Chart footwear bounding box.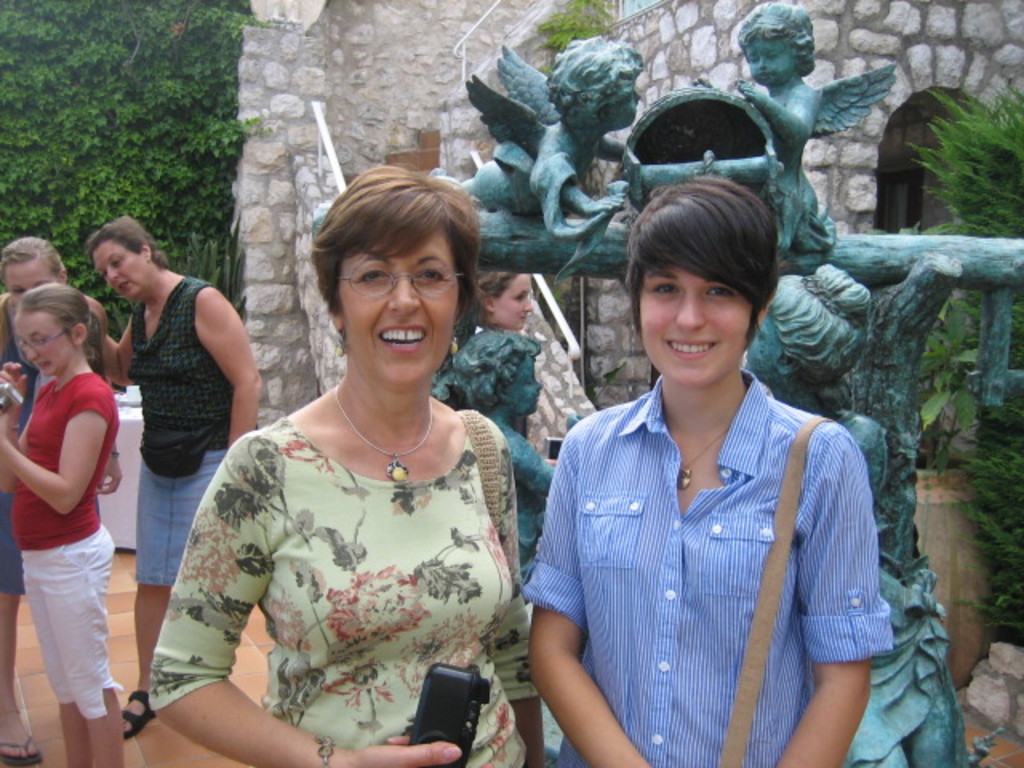
Charted: 0:723:50:766.
